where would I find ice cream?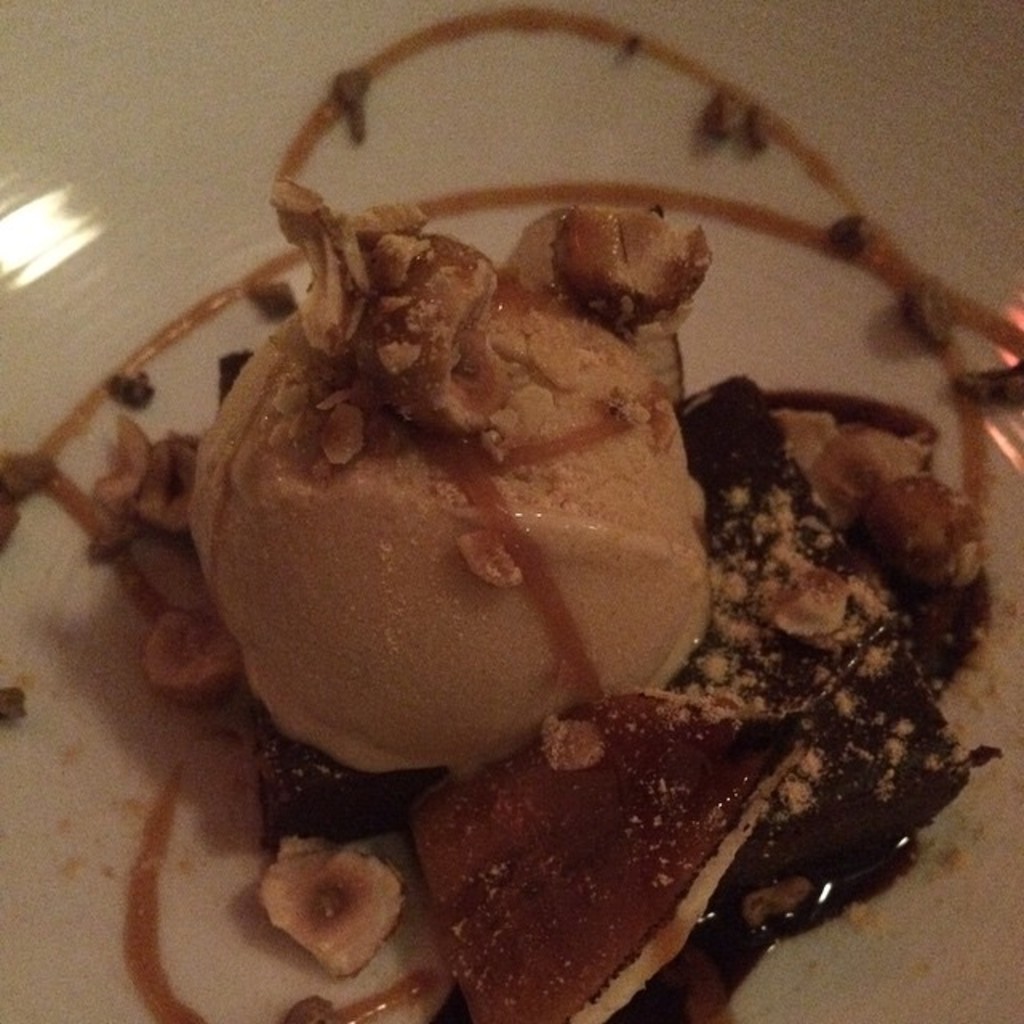
At region(187, 190, 707, 774).
